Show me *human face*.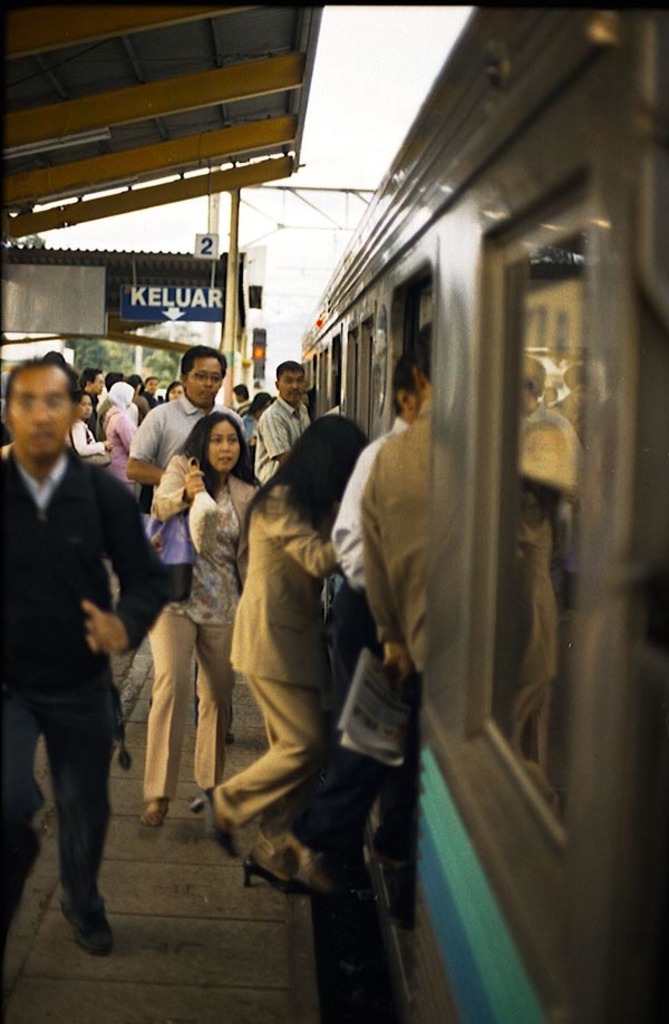
*human face* is here: x1=4 y1=369 x2=77 y2=462.
